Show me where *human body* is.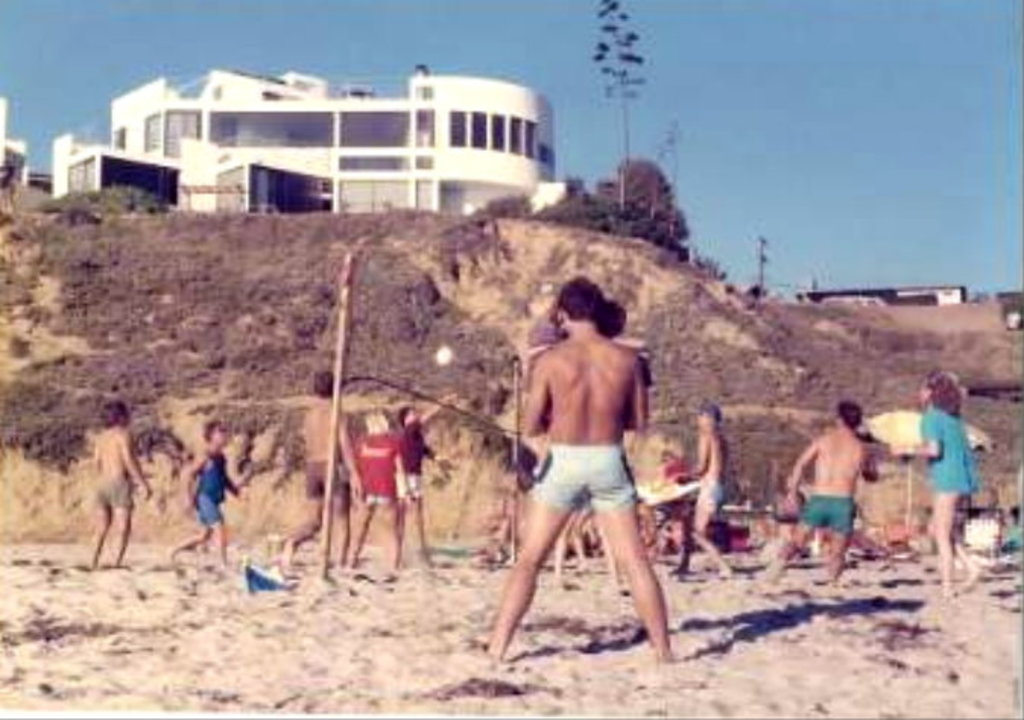
*human body* is at locate(401, 395, 459, 568).
